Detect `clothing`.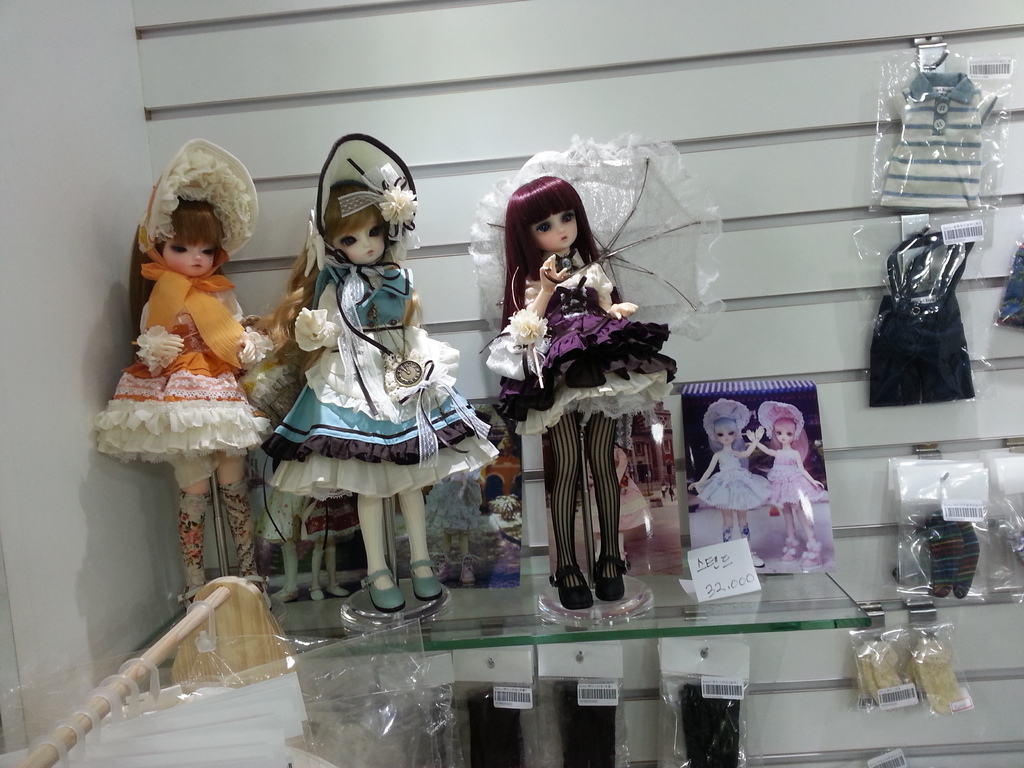
Detected at [545,404,589,596].
